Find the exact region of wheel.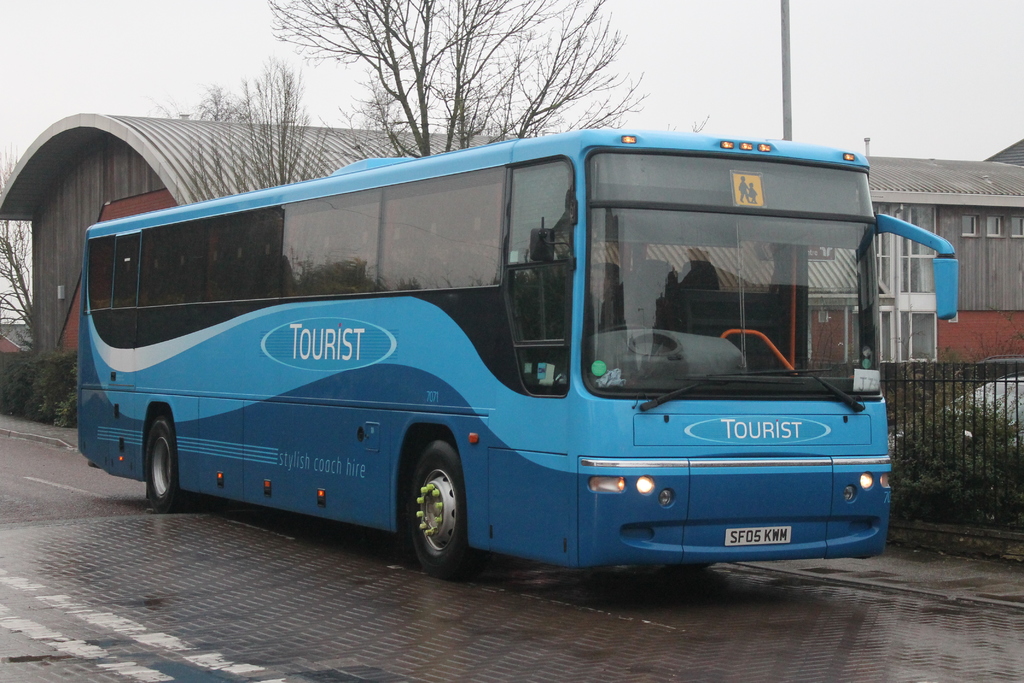
Exact region: (x1=410, y1=433, x2=484, y2=582).
